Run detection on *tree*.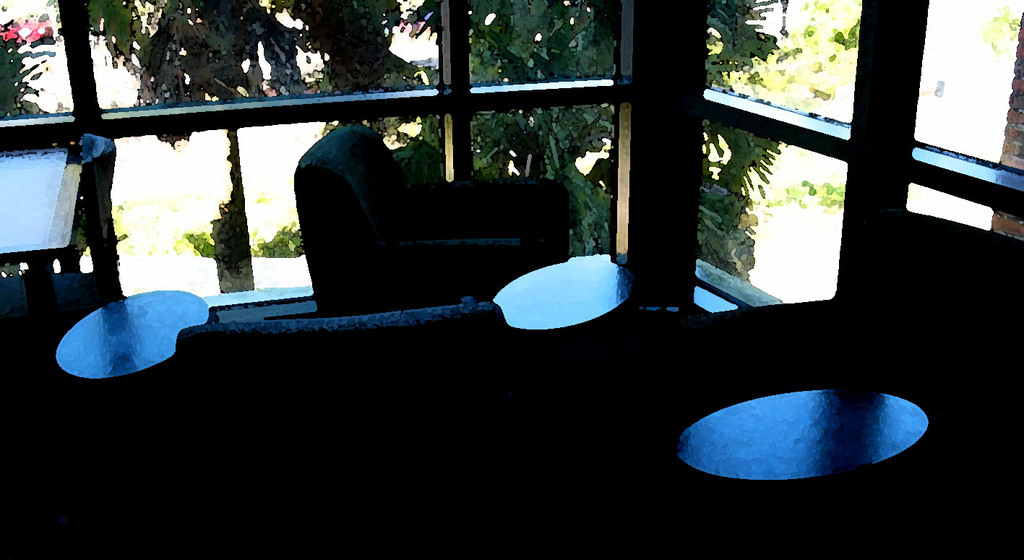
Result: 55,0,781,283.
